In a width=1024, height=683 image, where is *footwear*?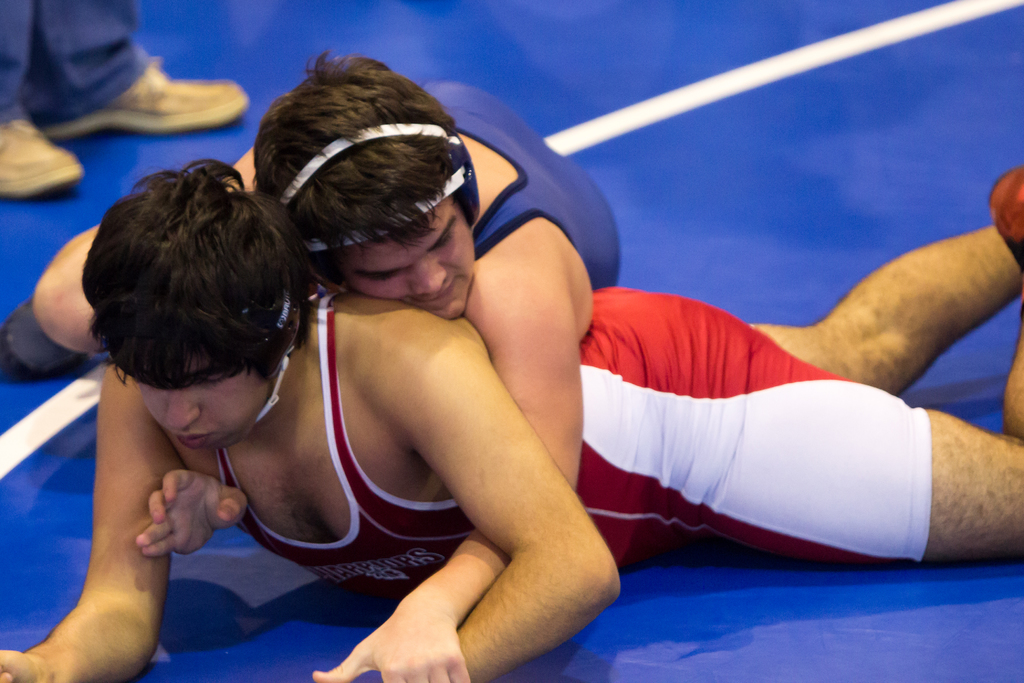
BBox(0, 111, 72, 193).
